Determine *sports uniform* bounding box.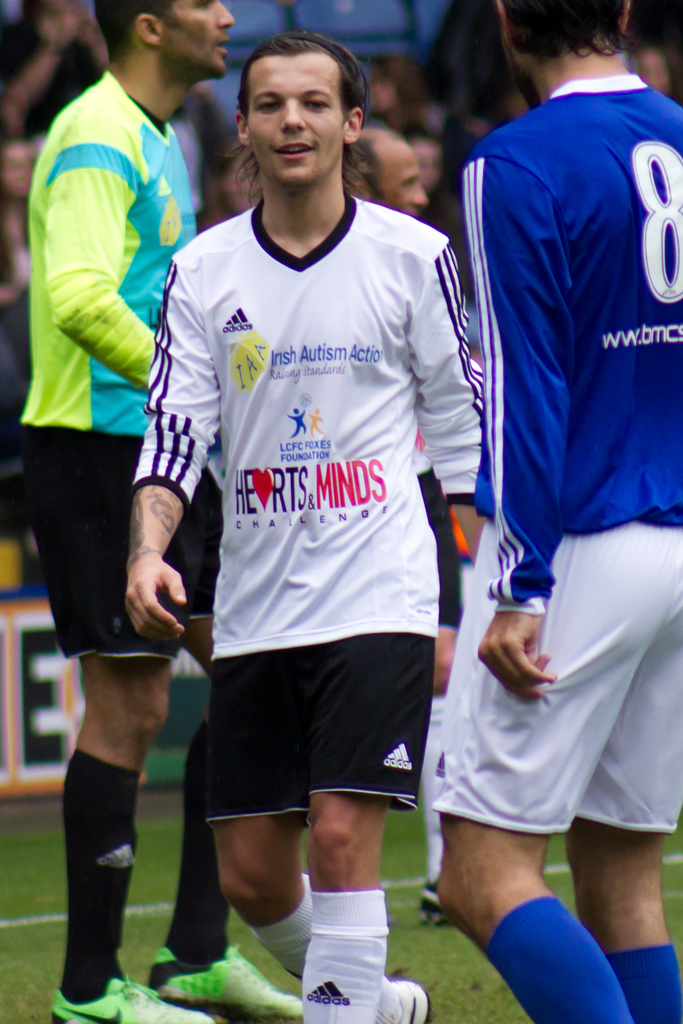
Determined: bbox=[481, 893, 629, 1023].
